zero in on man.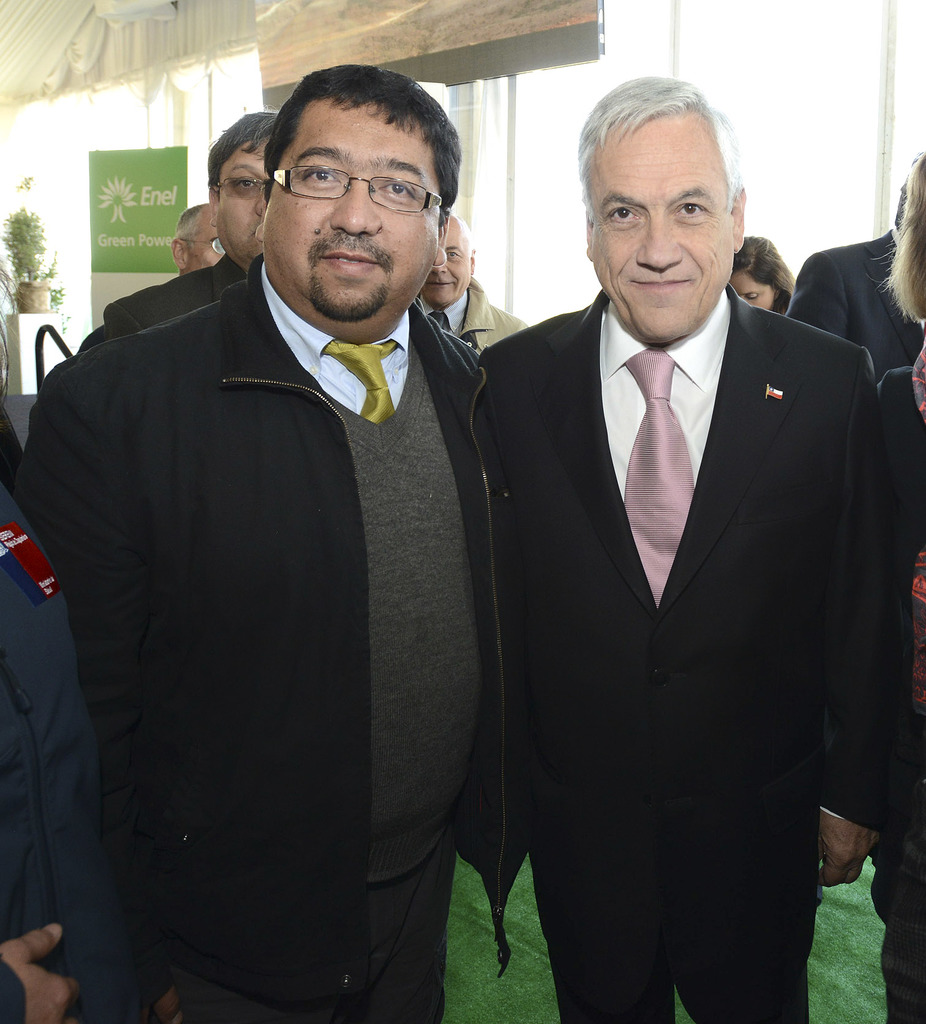
Zeroed in: 35 67 535 993.
